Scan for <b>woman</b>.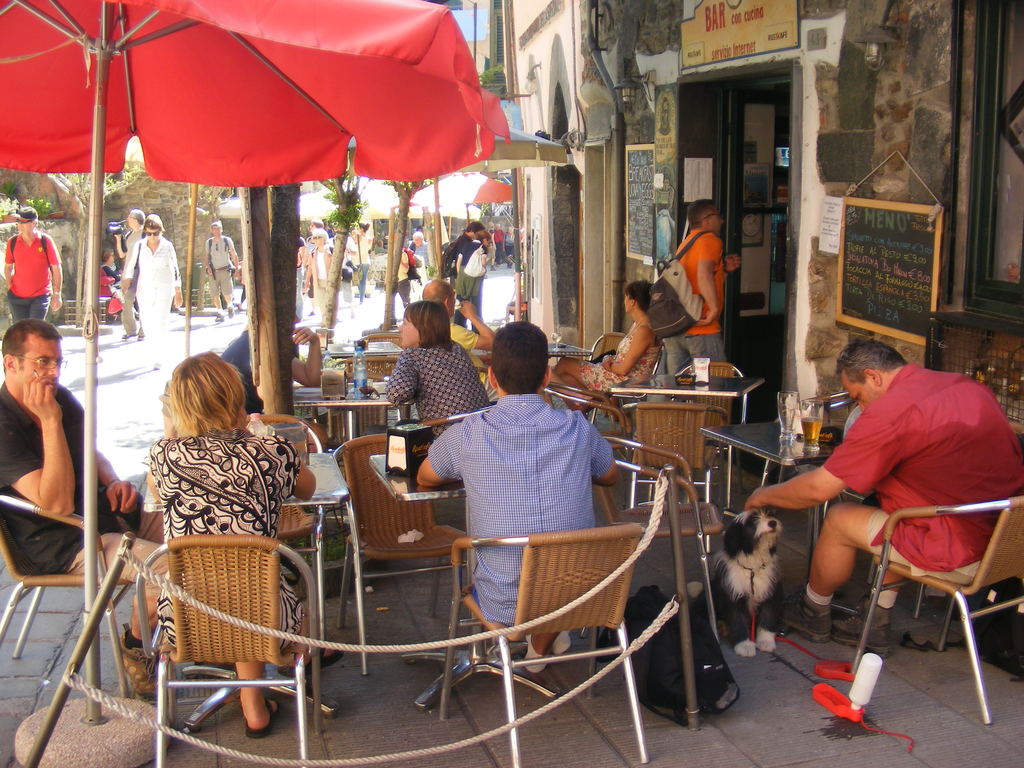
Scan result: region(99, 246, 140, 321).
